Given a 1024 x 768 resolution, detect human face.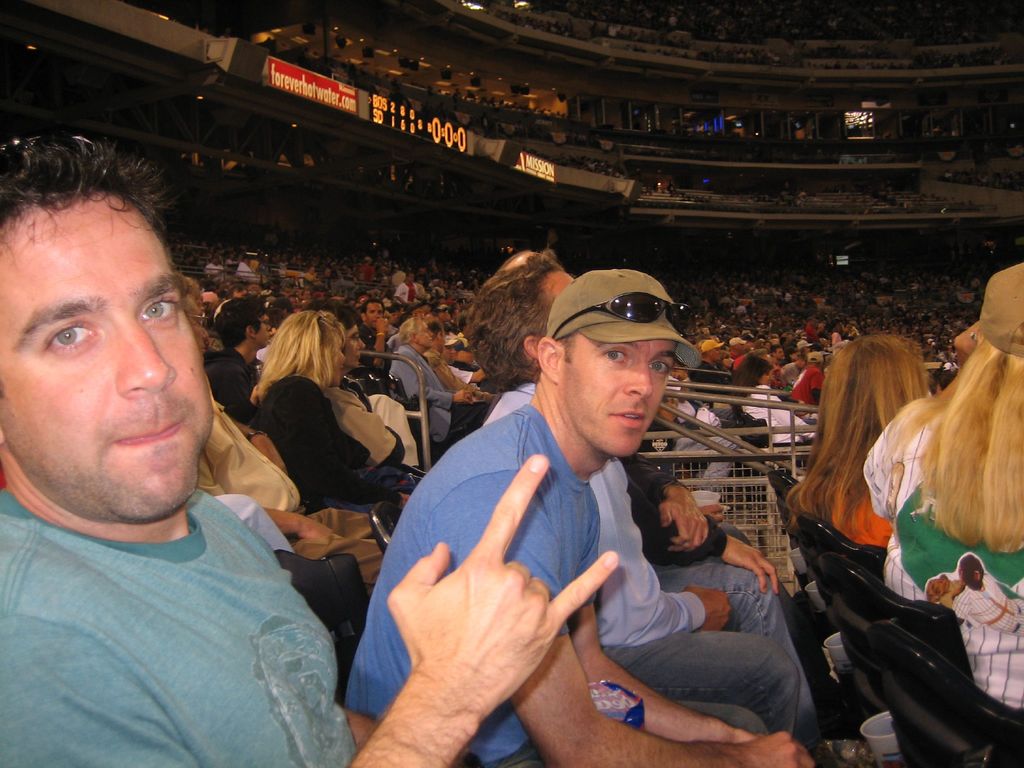
(left=345, top=321, right=362, bottom=362).
